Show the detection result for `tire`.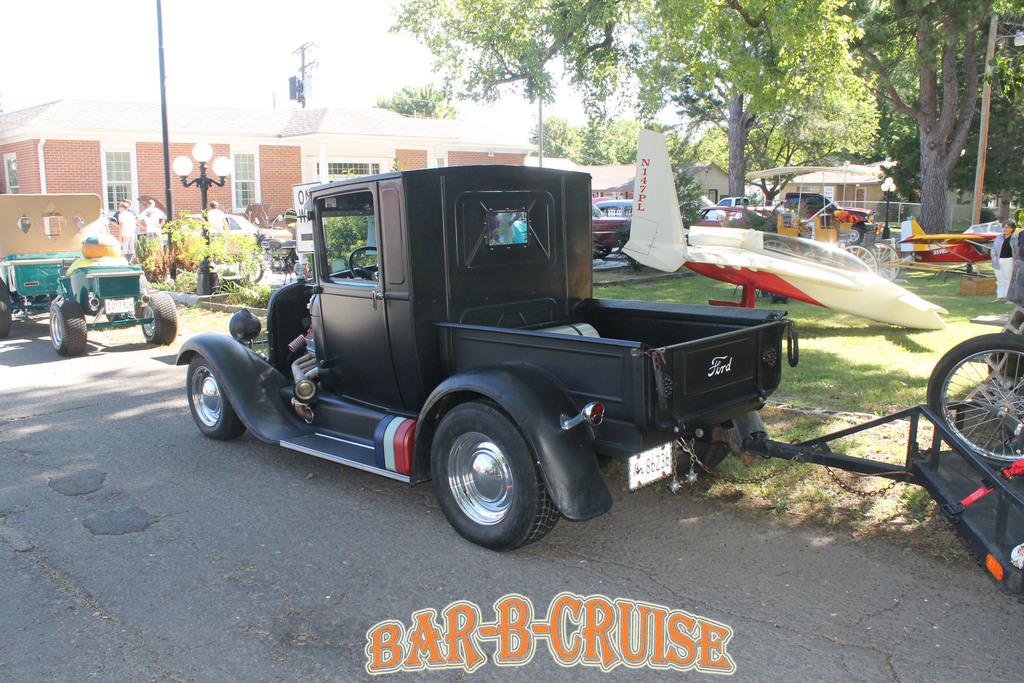
(239, 254, 266, 281).
